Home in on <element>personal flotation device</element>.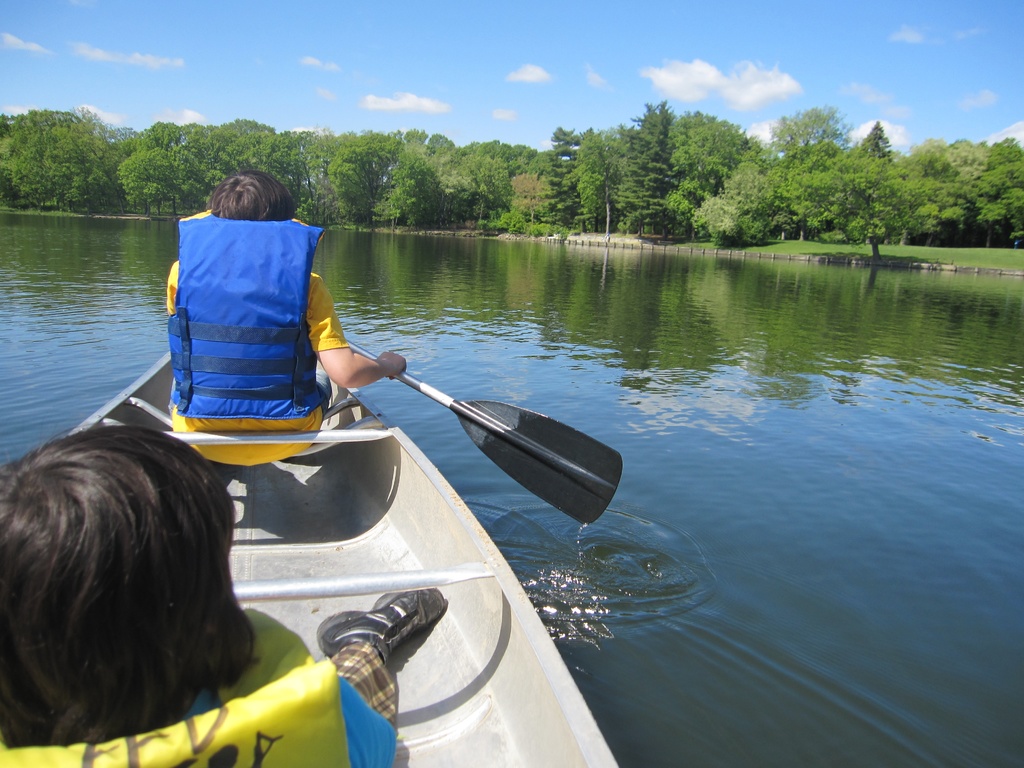
Homed in at l=0, t=605, r=351, b=767.
